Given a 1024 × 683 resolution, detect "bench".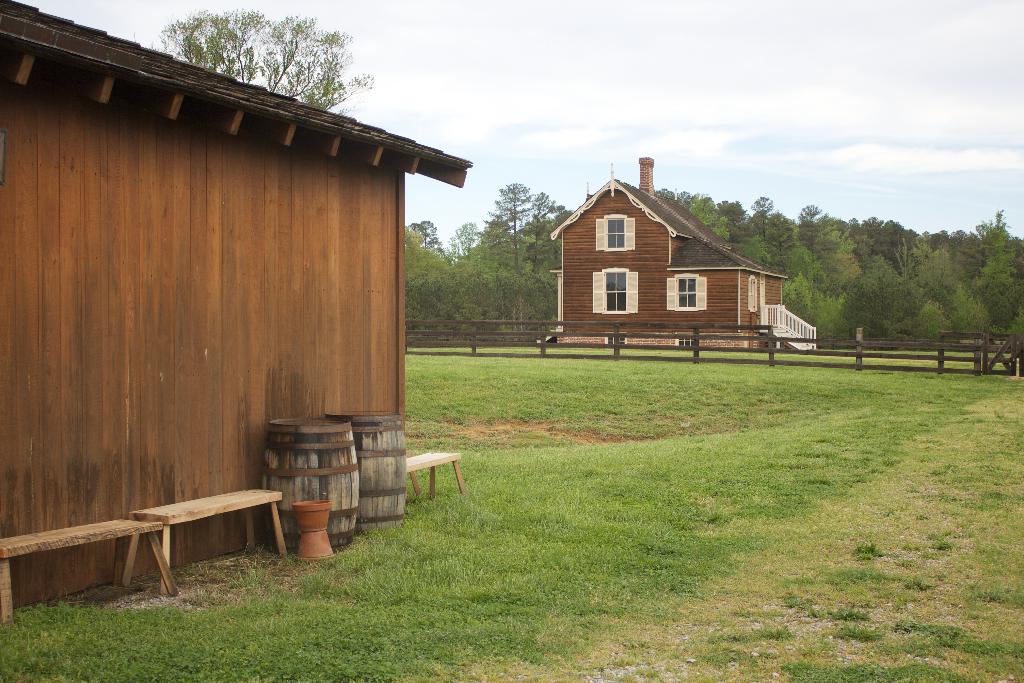
box(388, 452, 476, 516).
